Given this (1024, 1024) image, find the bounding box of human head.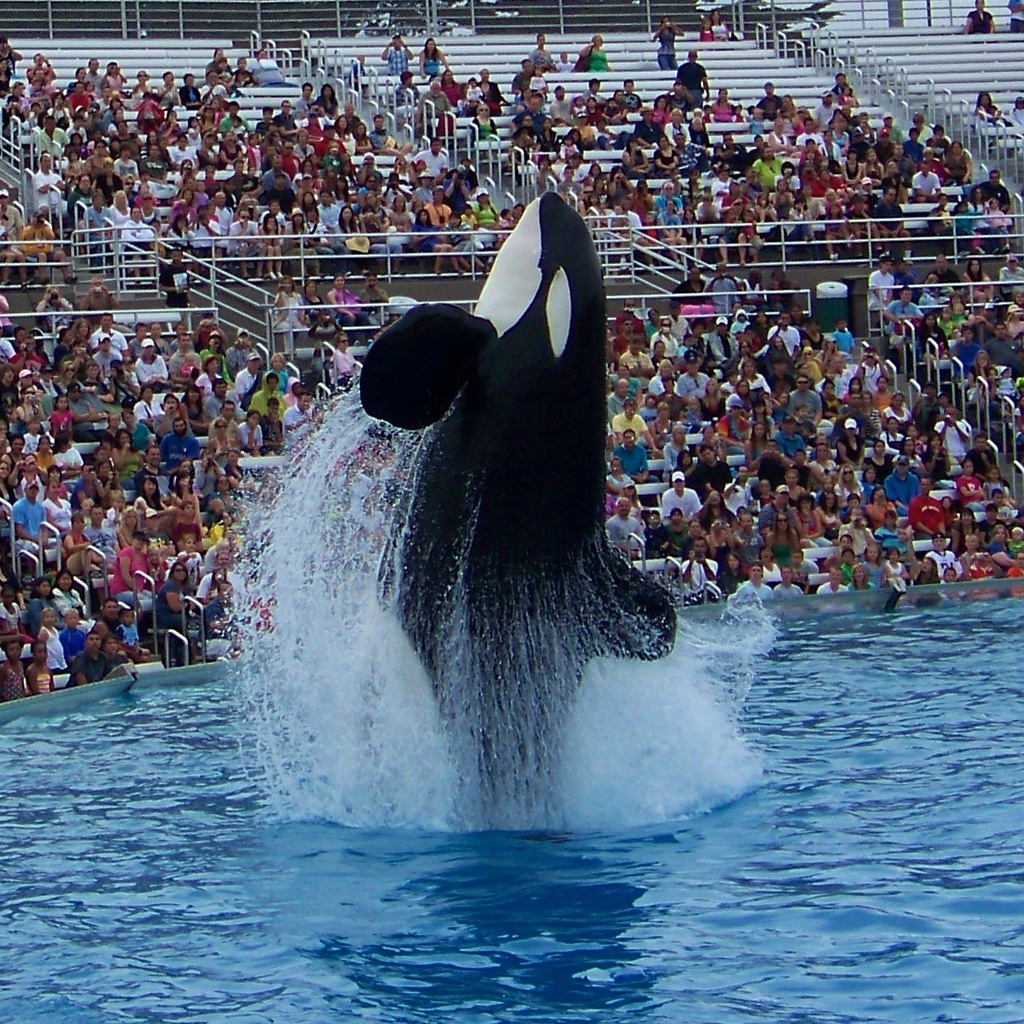
[left=924, top=318, right=932, bottom=329].
